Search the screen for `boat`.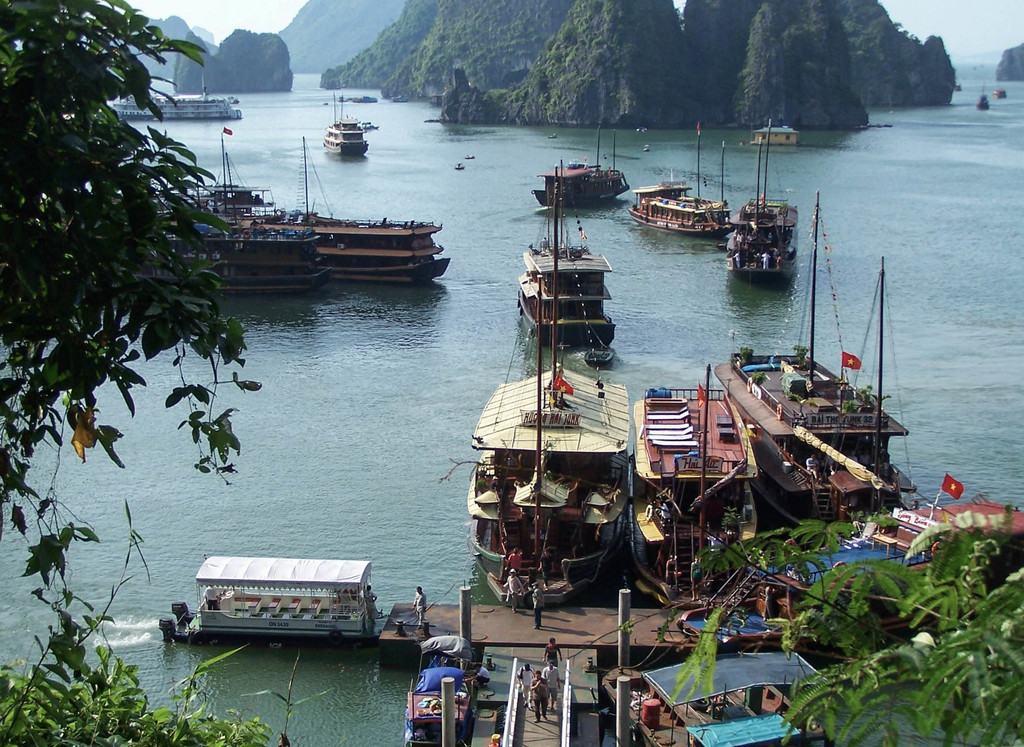
Found at <bbox>626, 366, 766, 607</bbox>.
